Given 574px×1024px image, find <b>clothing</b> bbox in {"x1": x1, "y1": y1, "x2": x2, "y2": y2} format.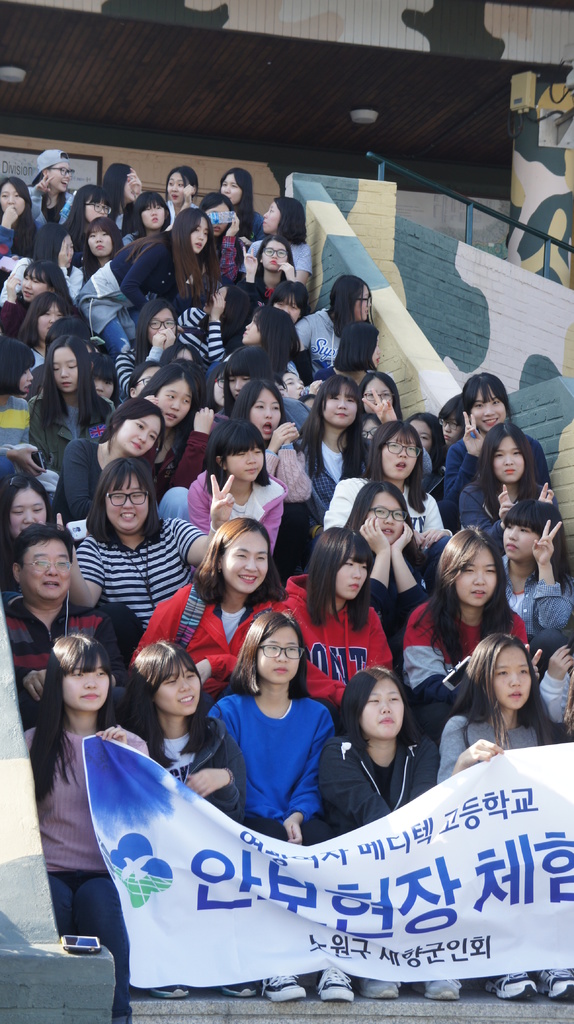
{"x1": 125, "y1": 579, "x2": 281, "y2": 684}.
